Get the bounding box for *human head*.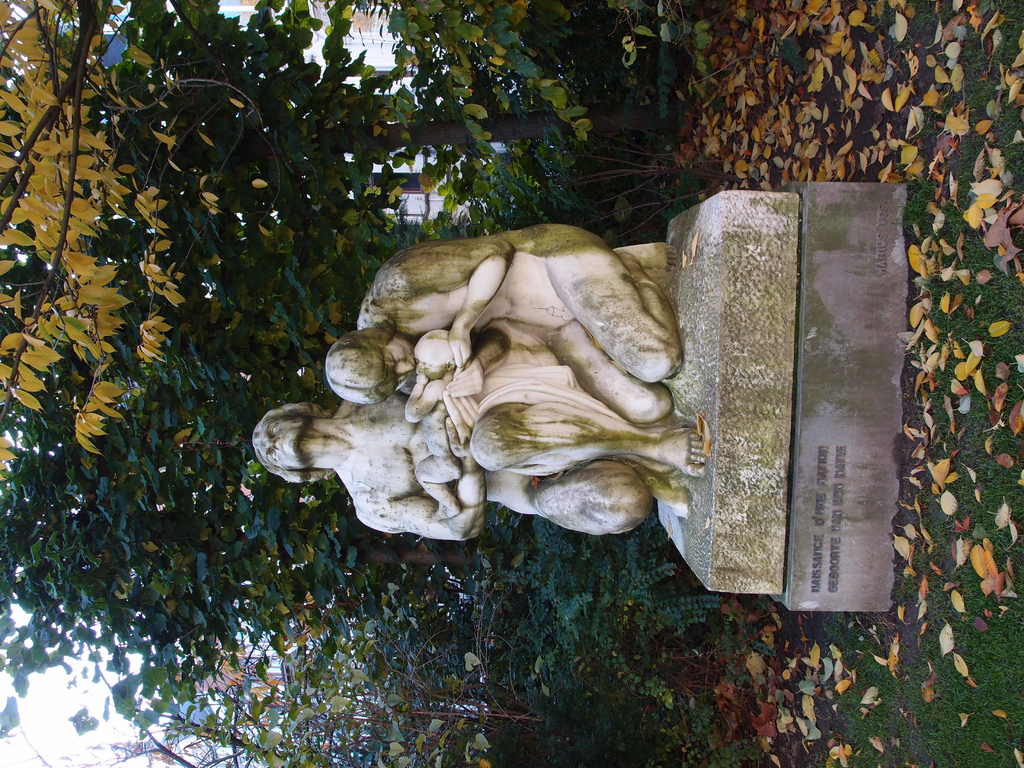
rect(411, 327, 456, 381).
